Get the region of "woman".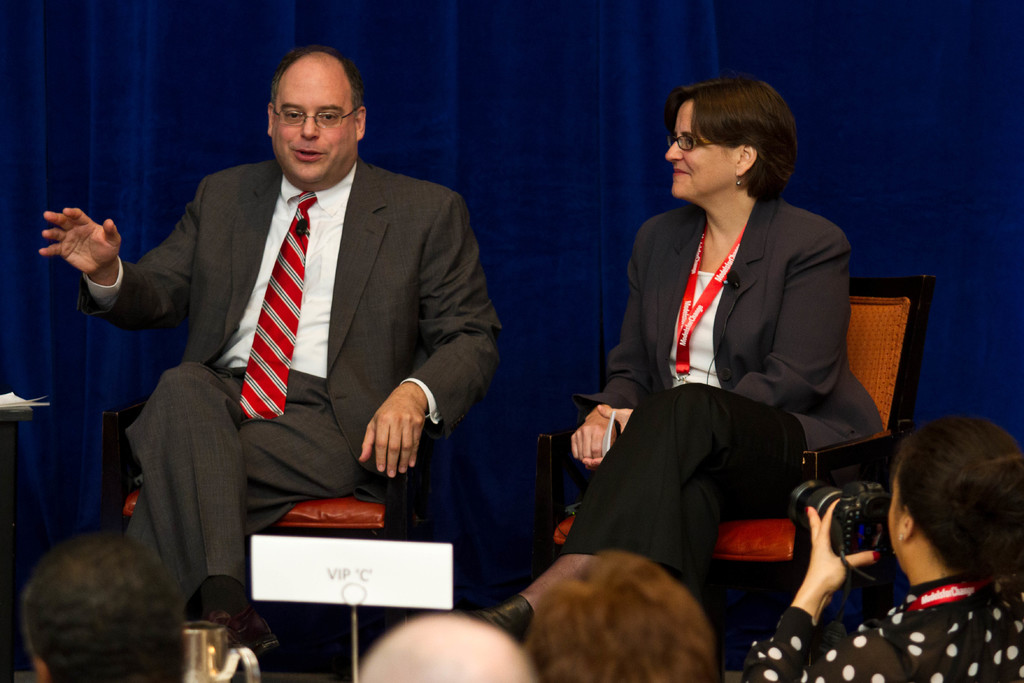
box=[733, 416, 1023, 682].
